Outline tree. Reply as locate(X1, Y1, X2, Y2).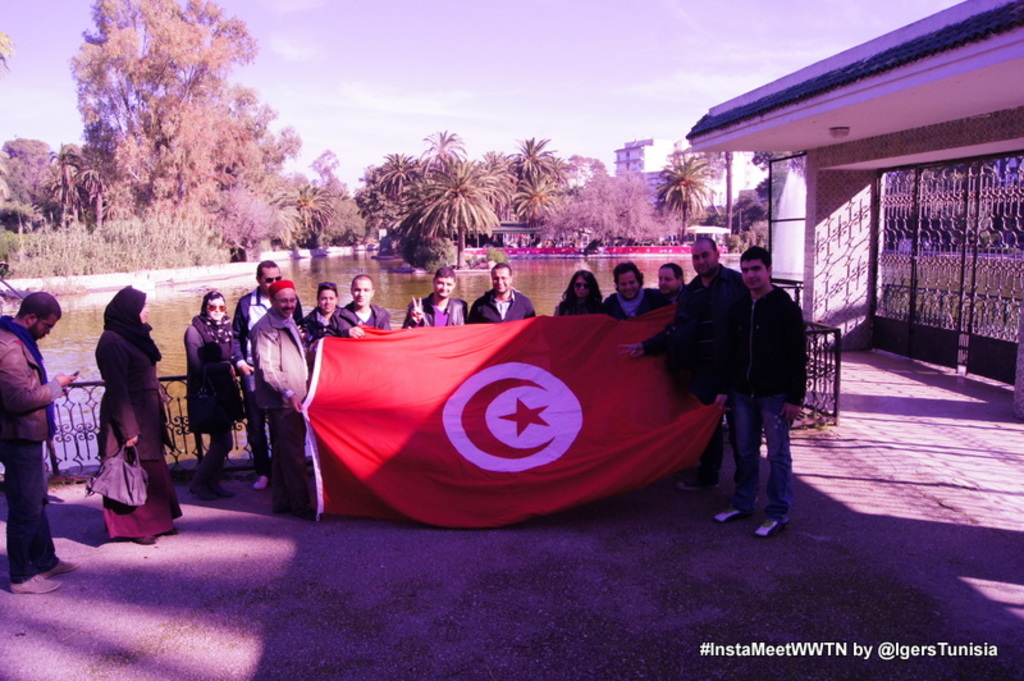
locate(540, 156, 682, 255).
